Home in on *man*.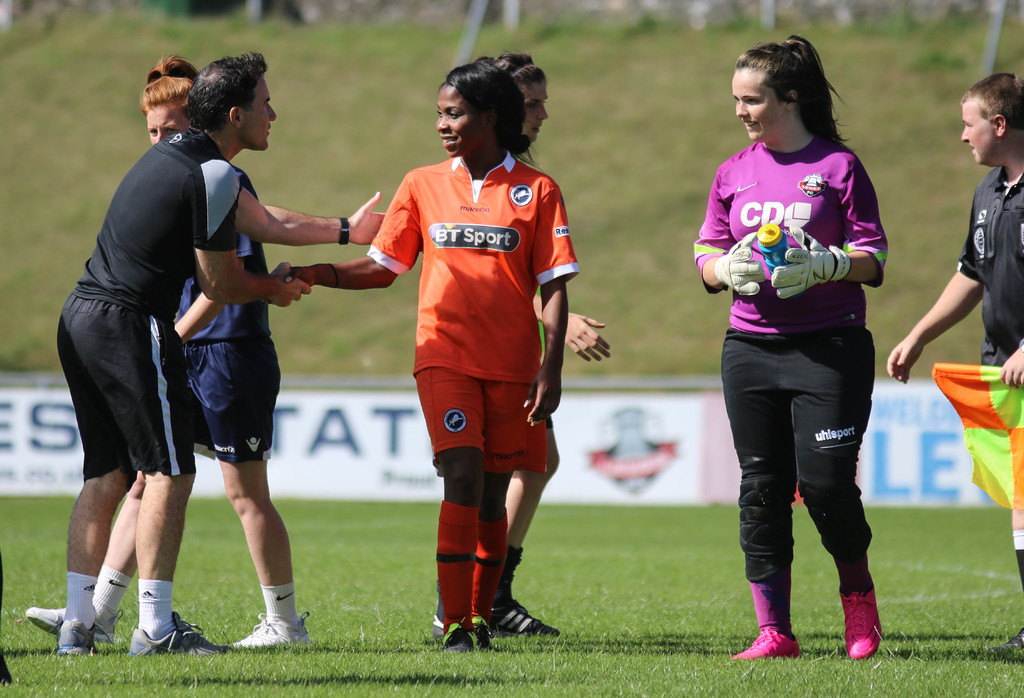
Homed in at <region>54, 49, 383, 653</region>.
